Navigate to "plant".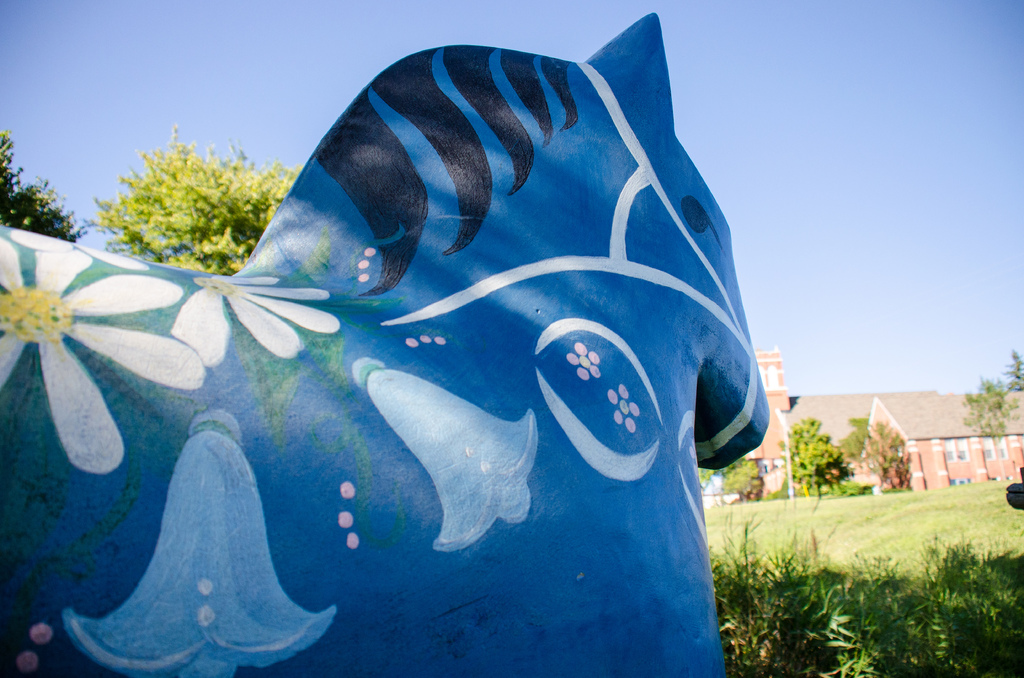
Navigation target: Rect(957, 380, 1021, 457).
